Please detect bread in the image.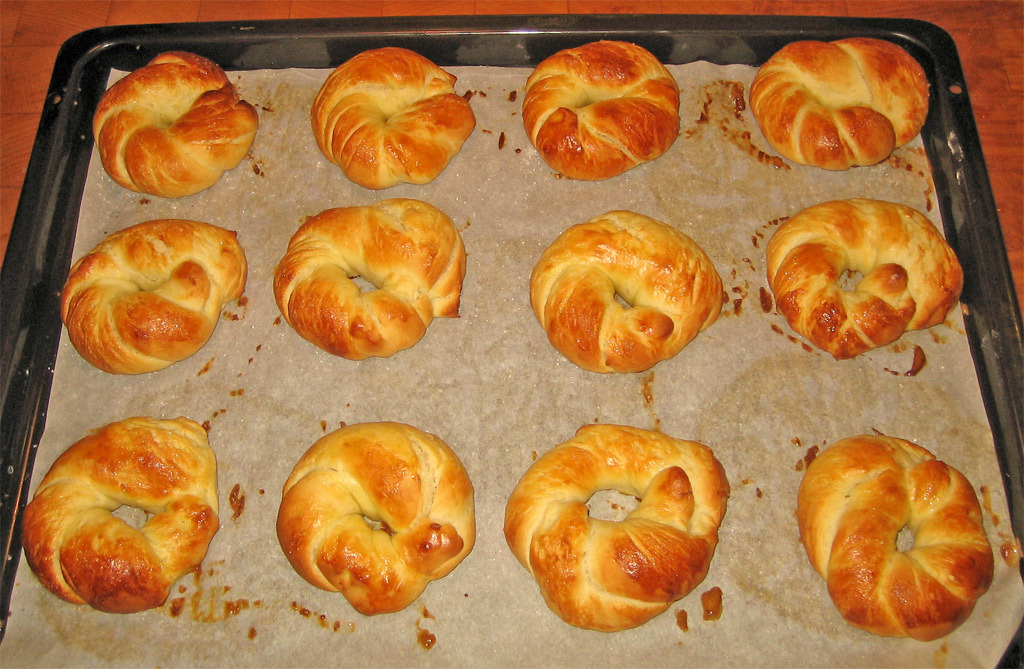
locate(311, 46, 476, 188).
